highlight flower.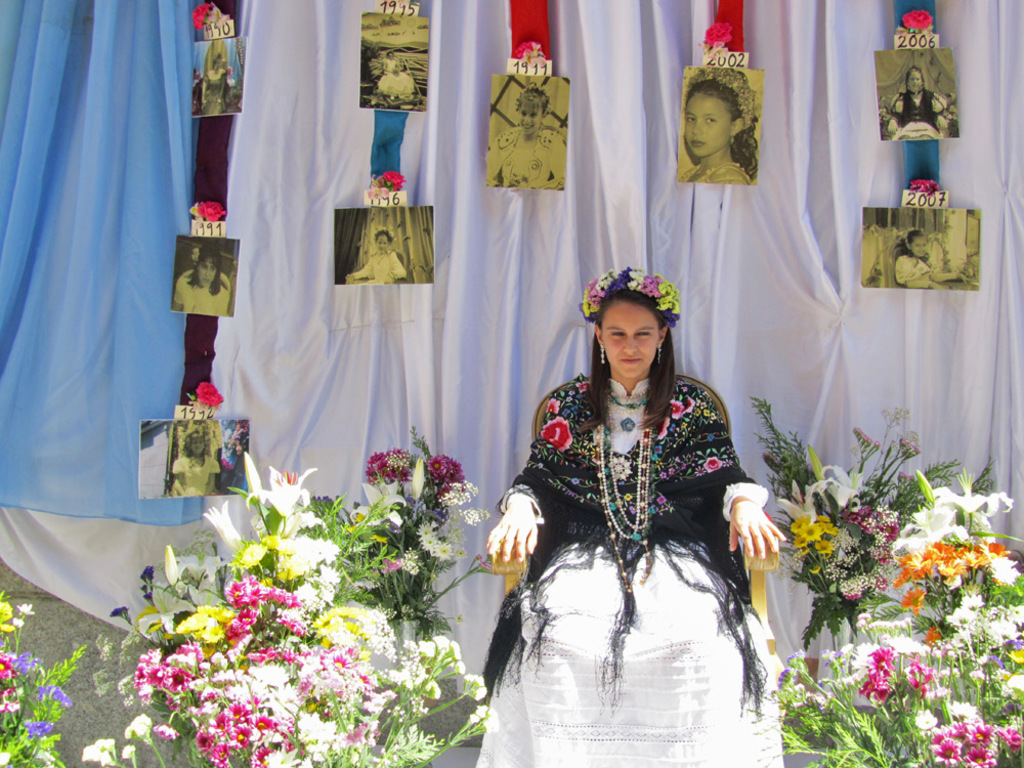
Highlighted region: bbox=(197, 379, 215, 407).
